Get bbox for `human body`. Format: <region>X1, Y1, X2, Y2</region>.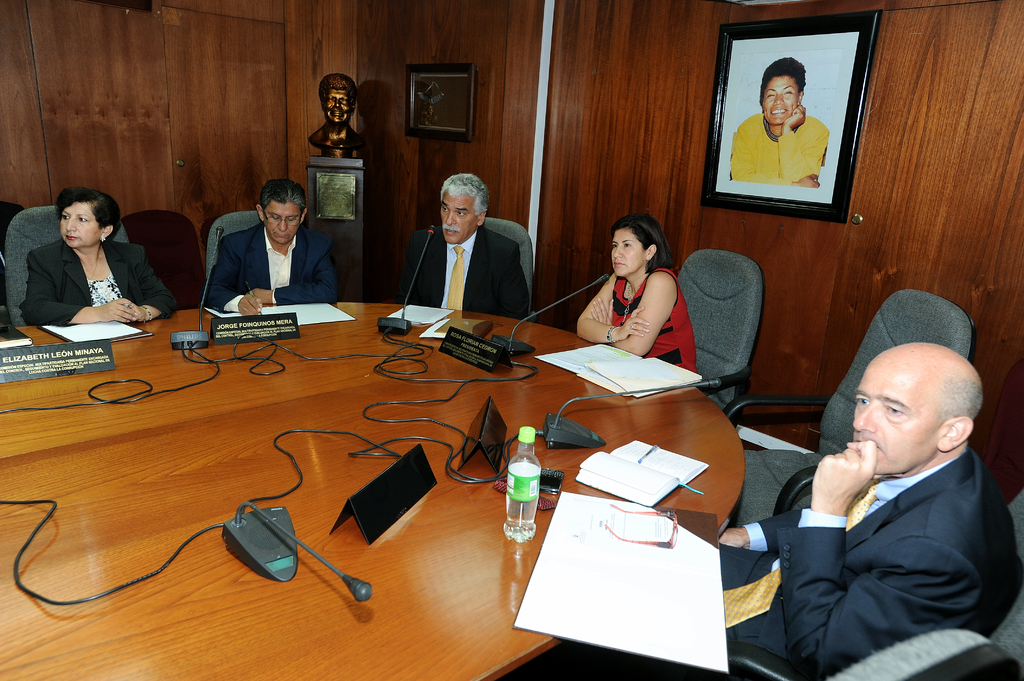
<region>207, 225, 342, 317</region>.
